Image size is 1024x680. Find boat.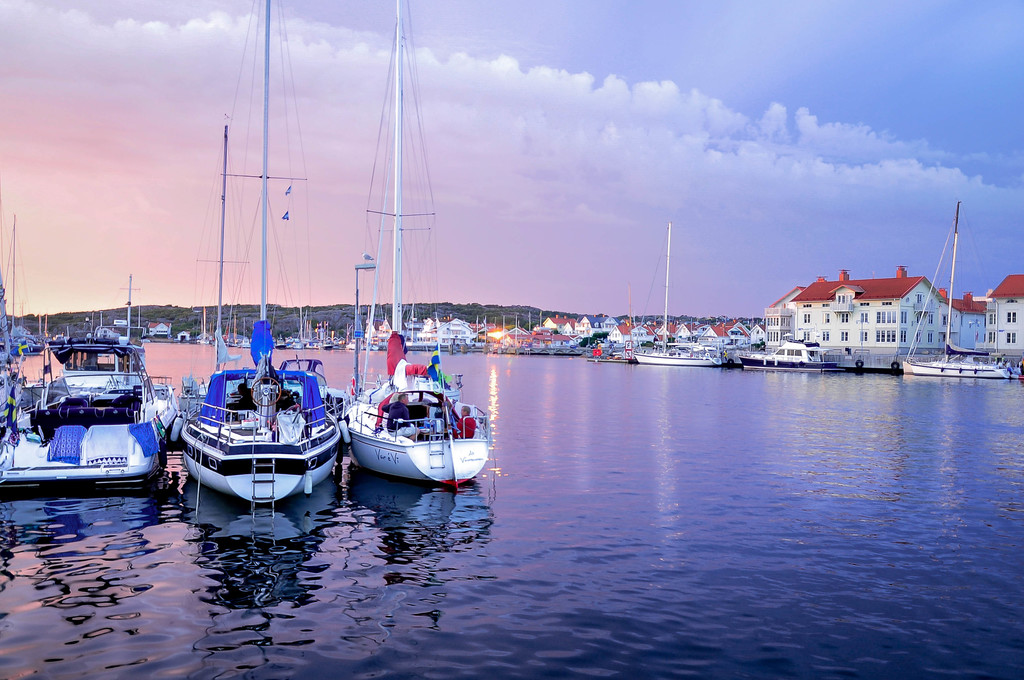
x1=632, y1=220, x2=719, y2=367.
